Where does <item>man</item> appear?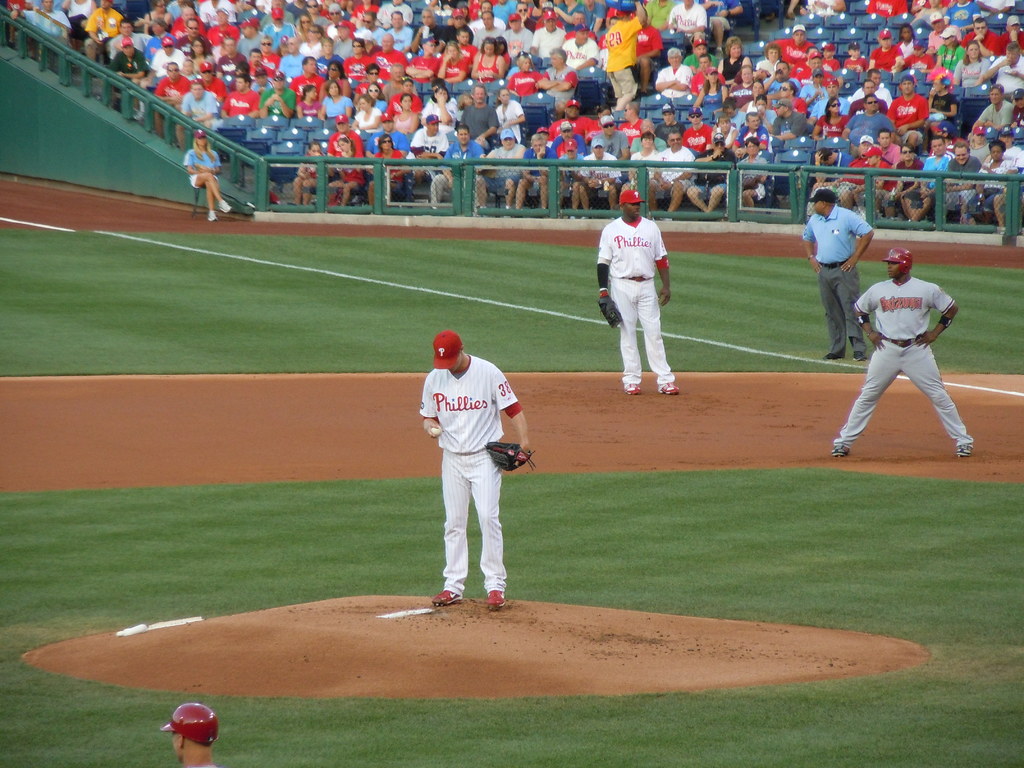
Appears at left=218, top=74, right=257, bottom=113.
